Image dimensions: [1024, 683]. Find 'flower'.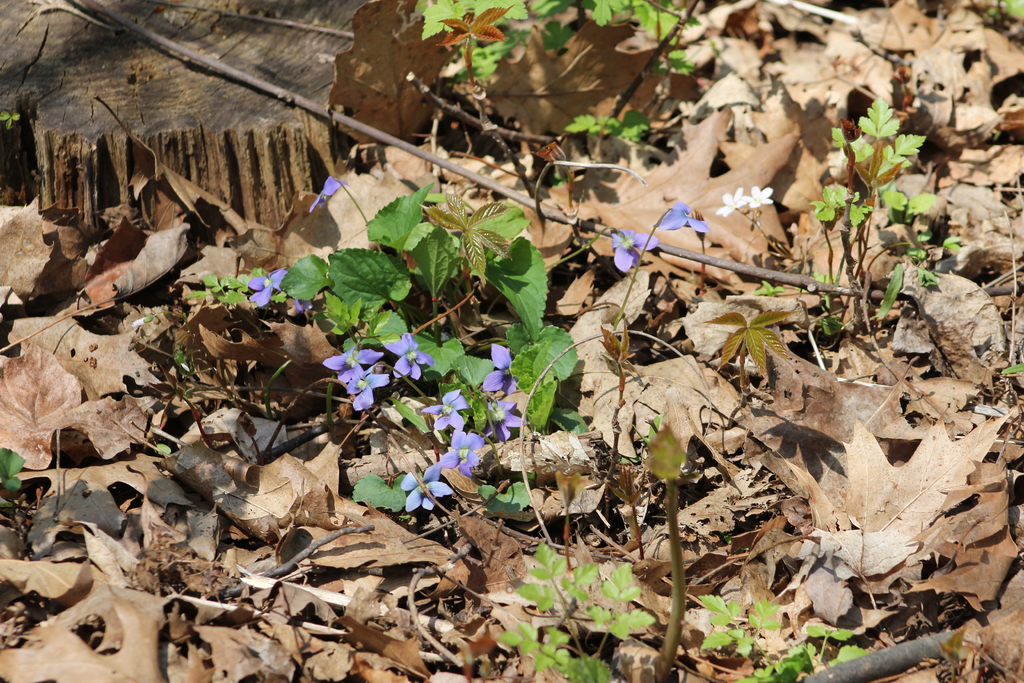
612/229/660/270.
